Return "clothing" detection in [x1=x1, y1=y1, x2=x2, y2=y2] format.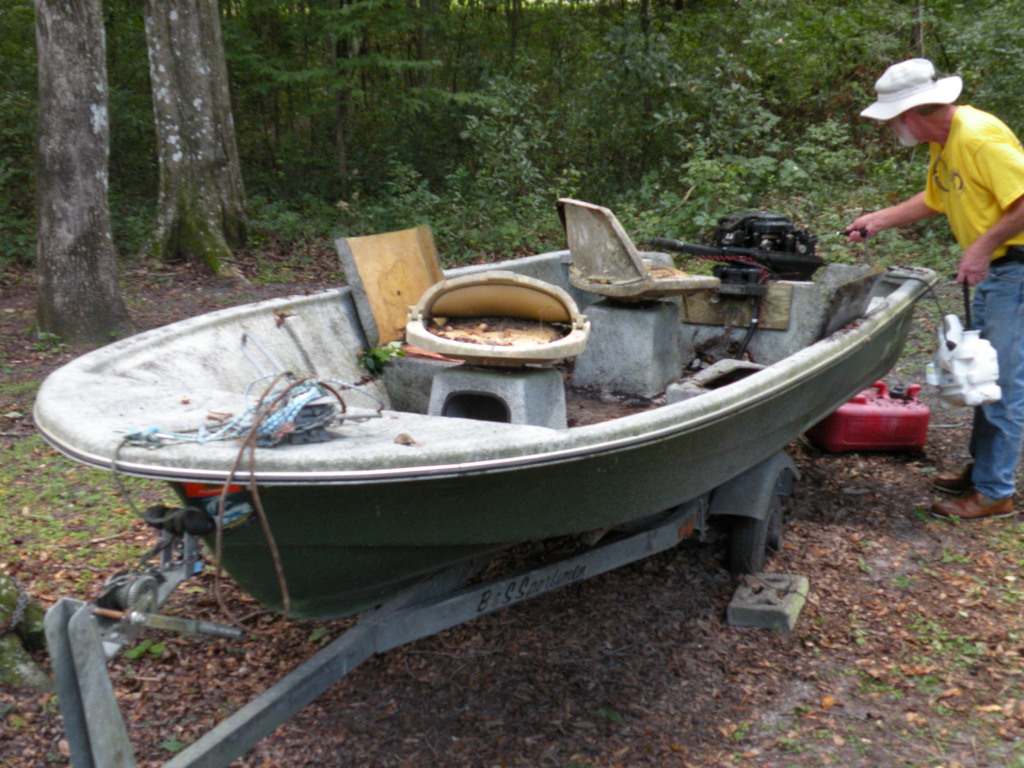
[x1=922, y1=105, x2=1023, y2=508].
